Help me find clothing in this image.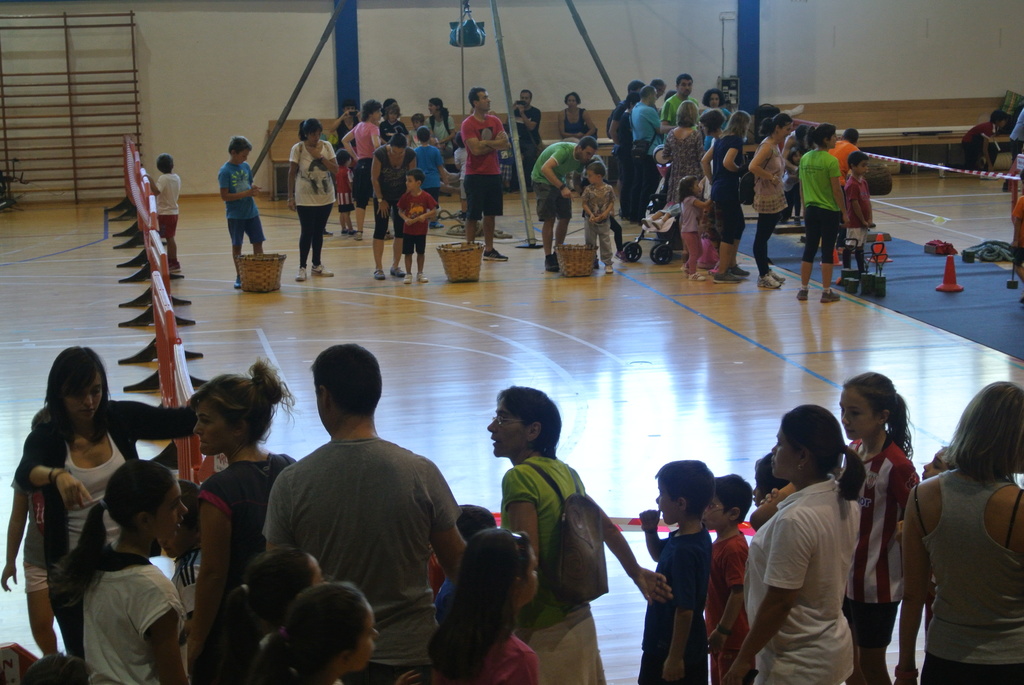
Found it: 827:428:925:684.
